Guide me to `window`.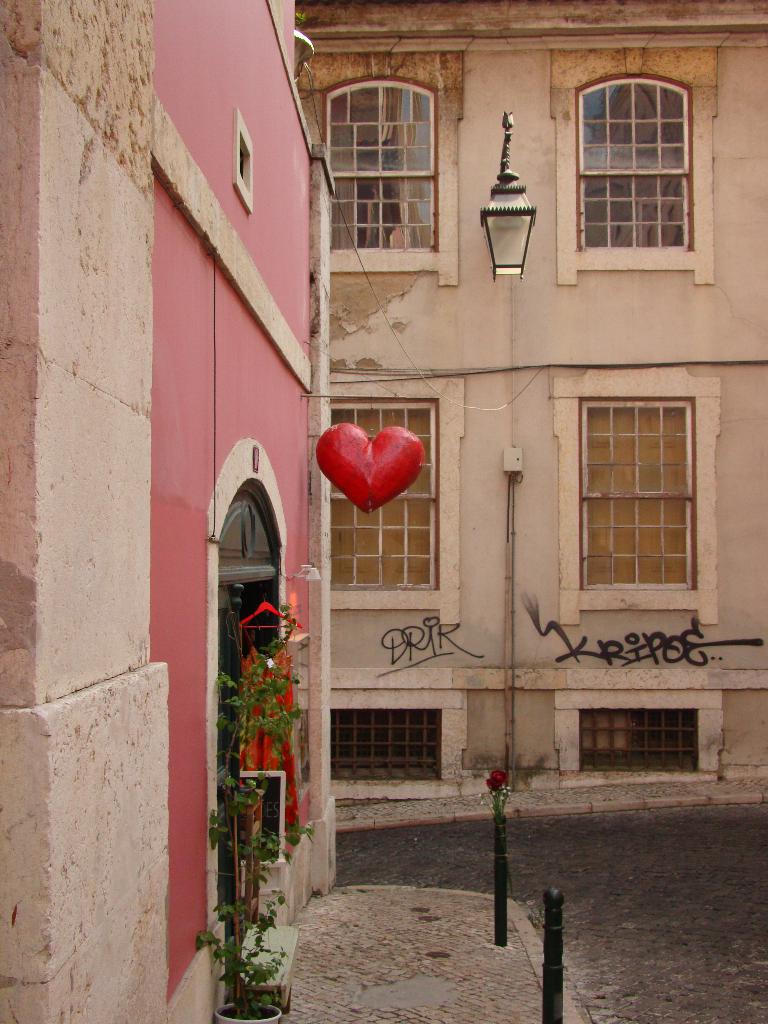
Guidance: {"x1": 574, "y1": 707, "x2": 696, "y2": 774}.
